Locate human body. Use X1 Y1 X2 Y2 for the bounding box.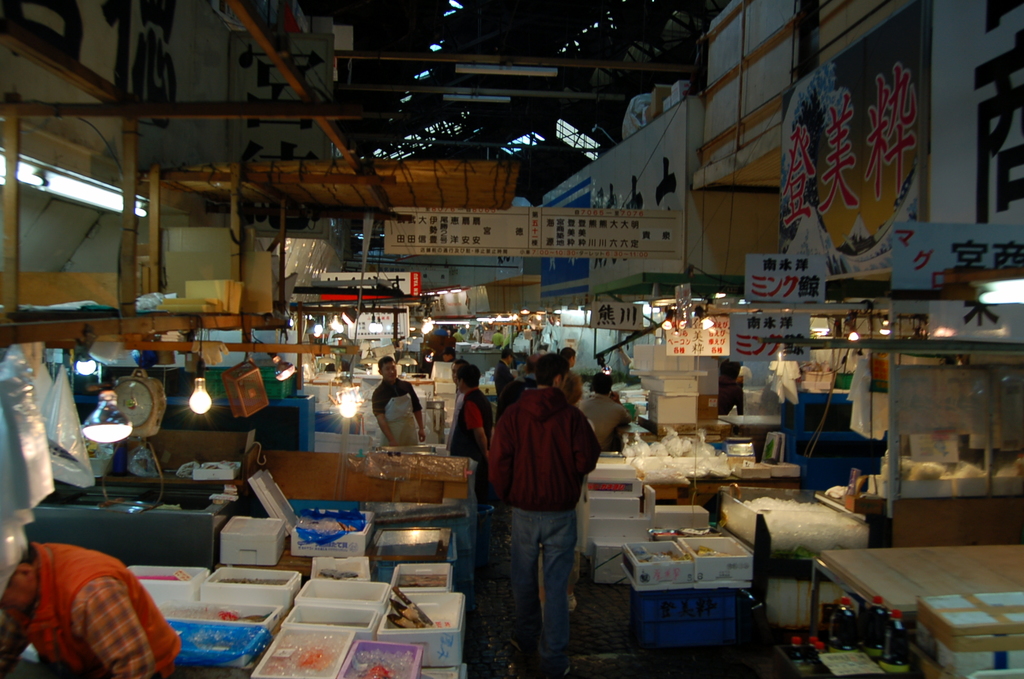
371 358 429 451.
